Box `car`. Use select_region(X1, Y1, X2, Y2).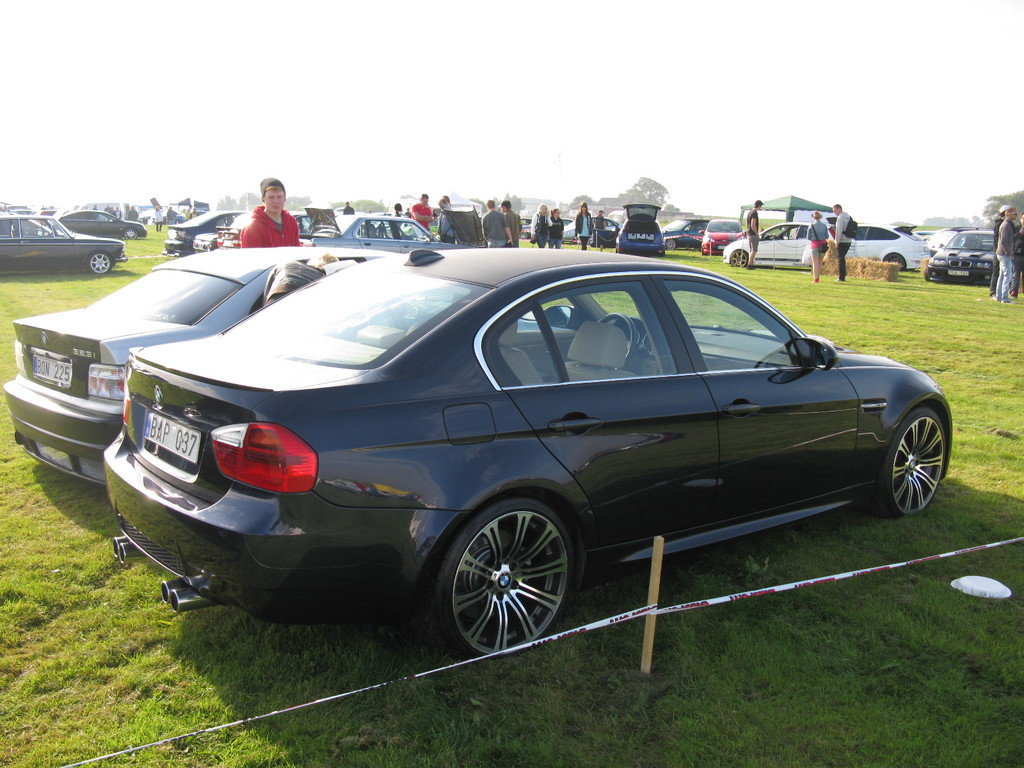
select_region(164, 211, 295, 250).
